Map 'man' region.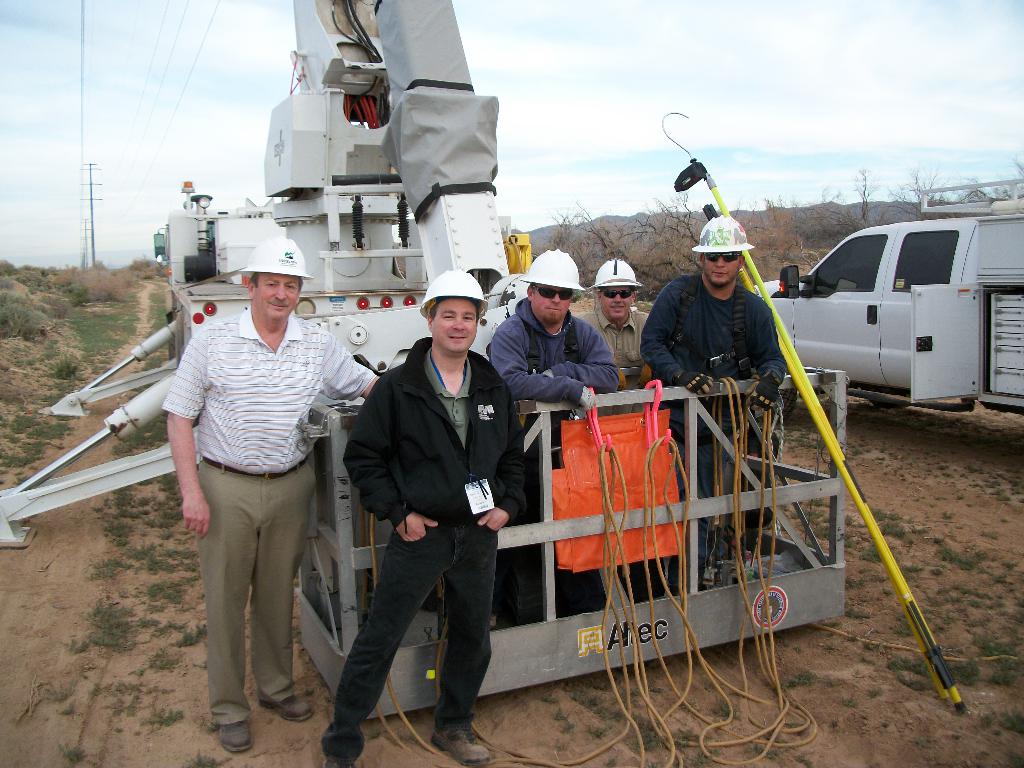
Mapped to rect(485, 248, 623, 635).
